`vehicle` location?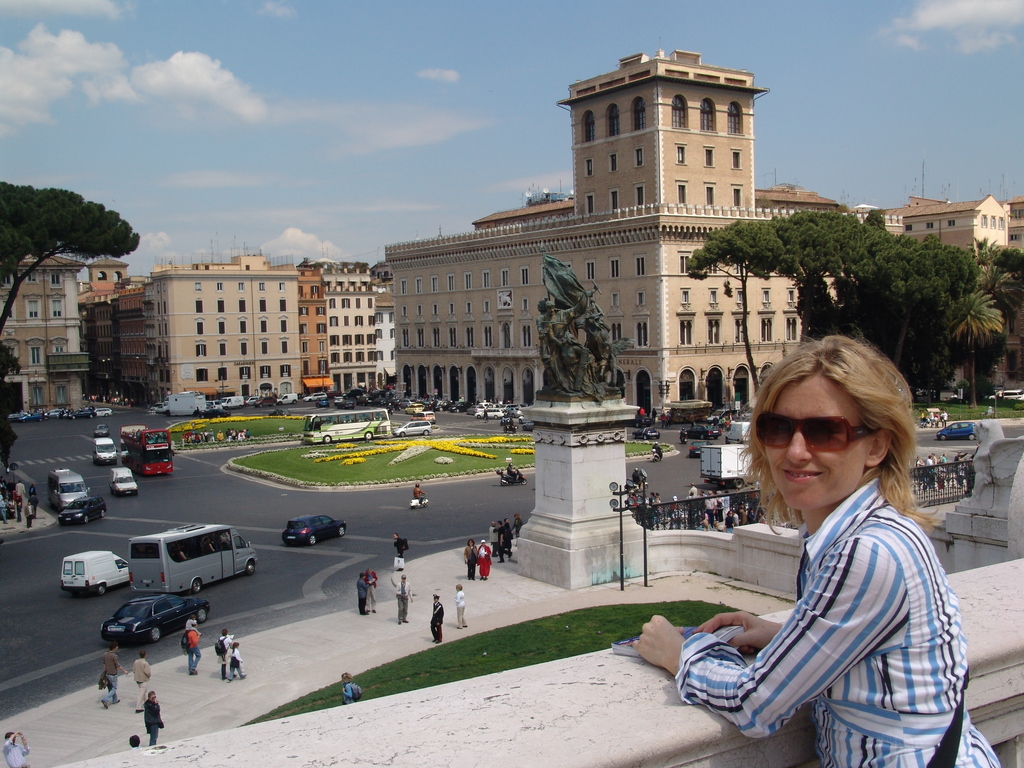
996/387/1023/399
